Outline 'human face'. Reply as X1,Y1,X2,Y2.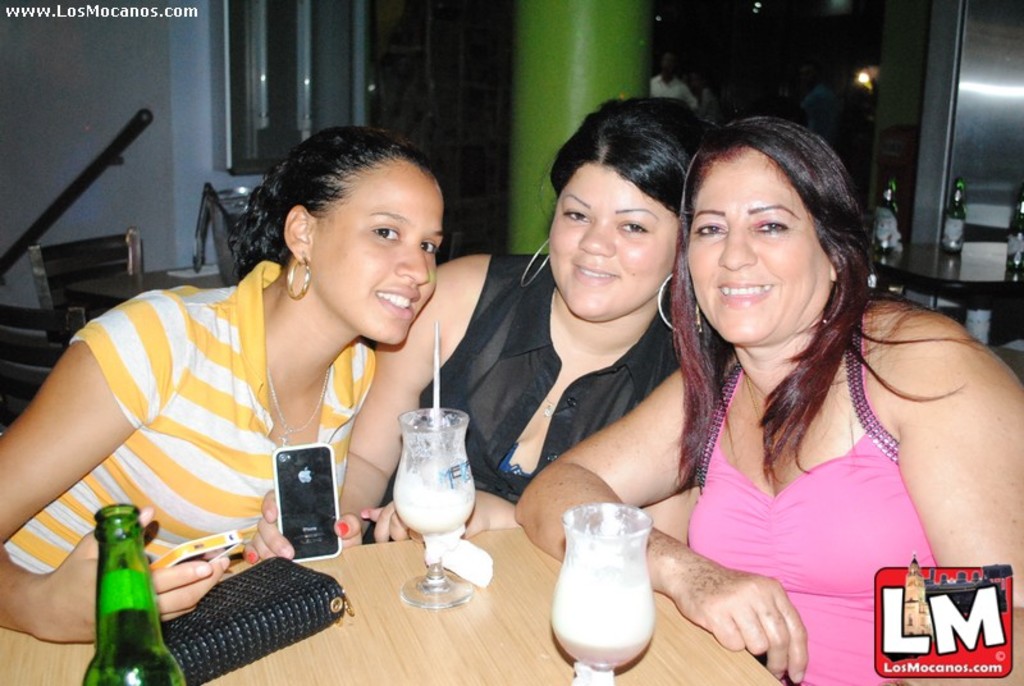
691,148,826,348.
